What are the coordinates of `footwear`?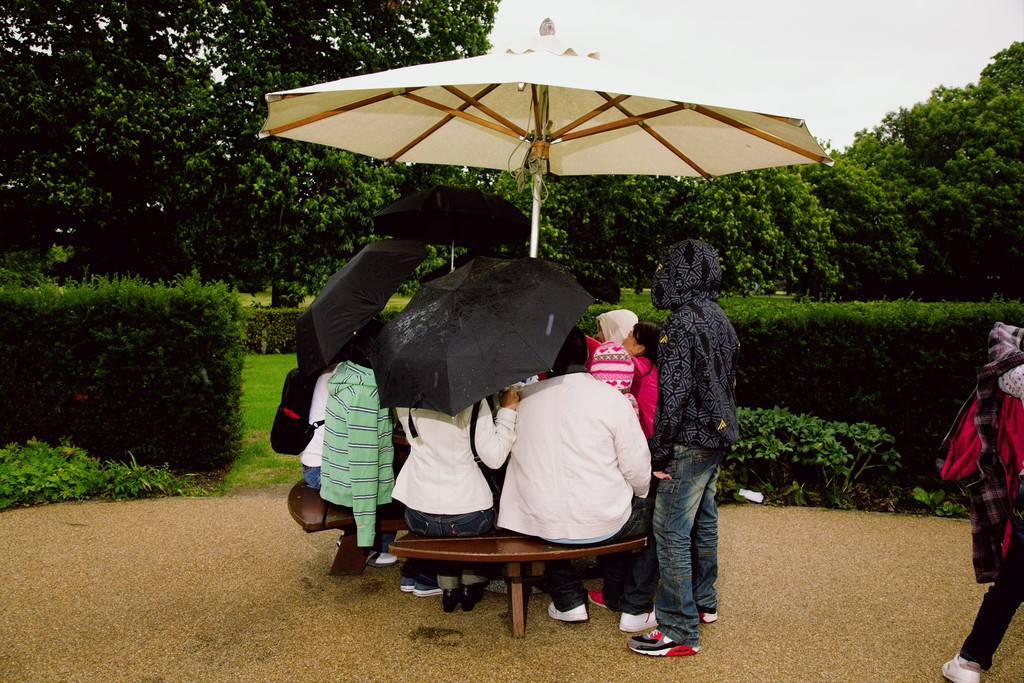
[left=588, top=588, right=606, bottom=606].
